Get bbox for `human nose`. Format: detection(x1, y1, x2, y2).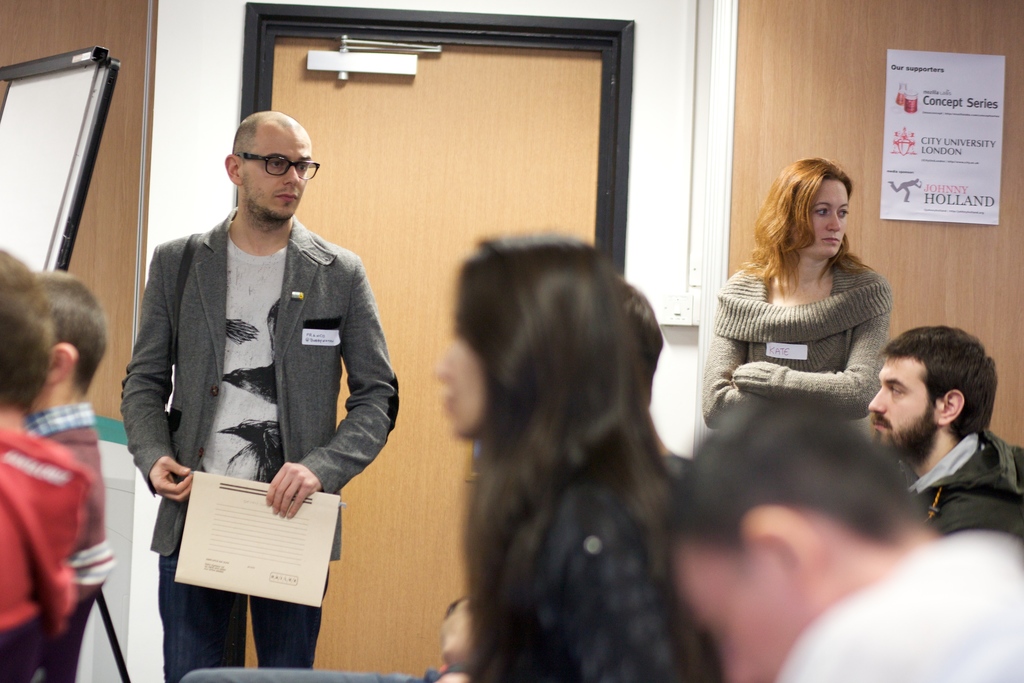
detection(868, 380, 891, 415).
